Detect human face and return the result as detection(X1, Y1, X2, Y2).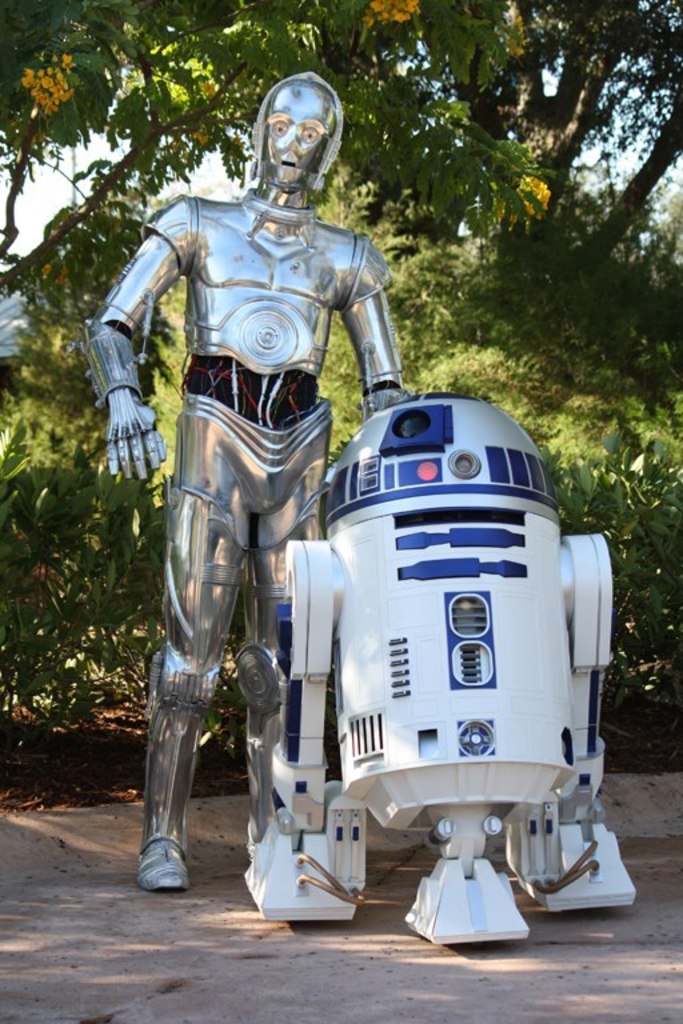
detection(264, 79, 335, 184).
